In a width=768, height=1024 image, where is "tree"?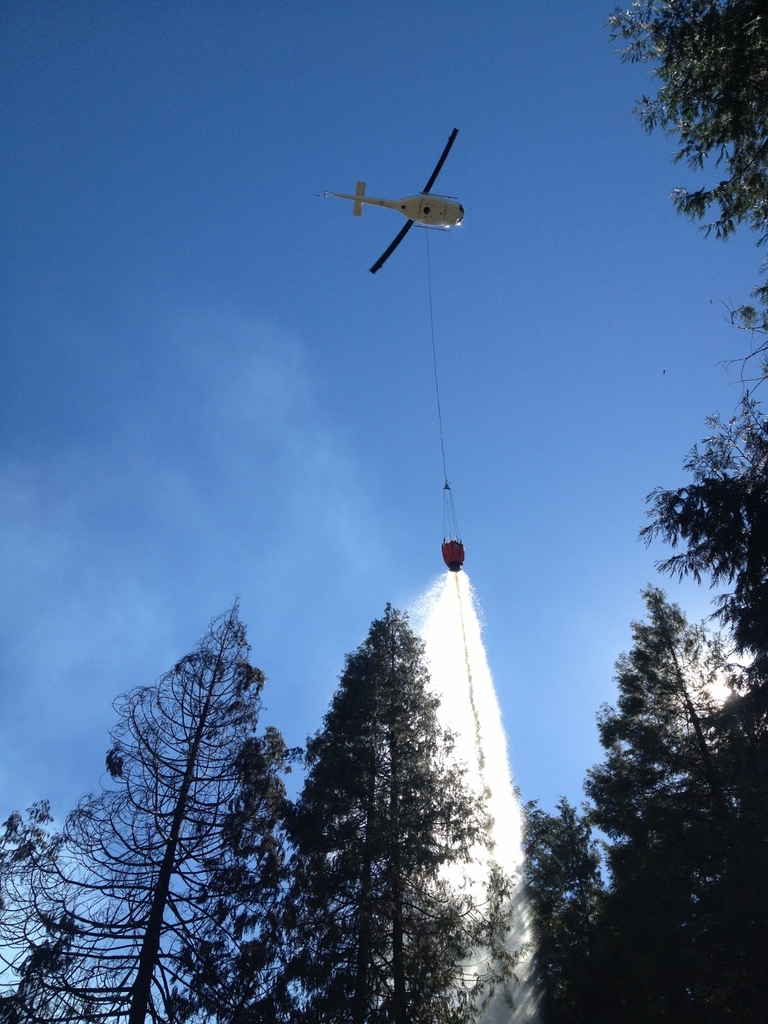
x1=221 y1=574 x2=532 y2=1012.
